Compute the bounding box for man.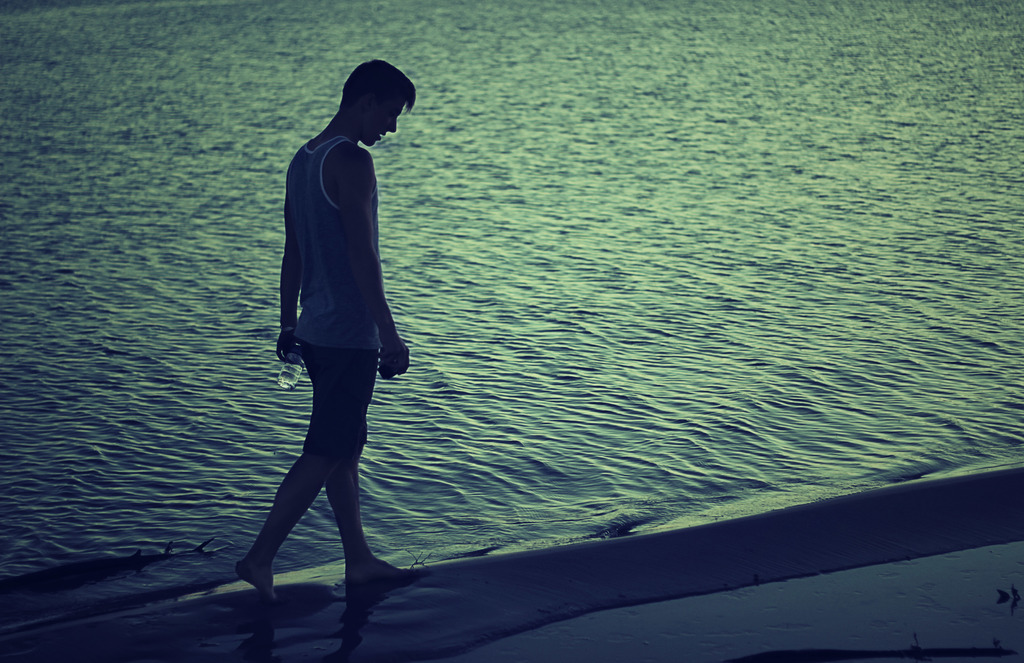
<box>233,96,412,591</box>.
